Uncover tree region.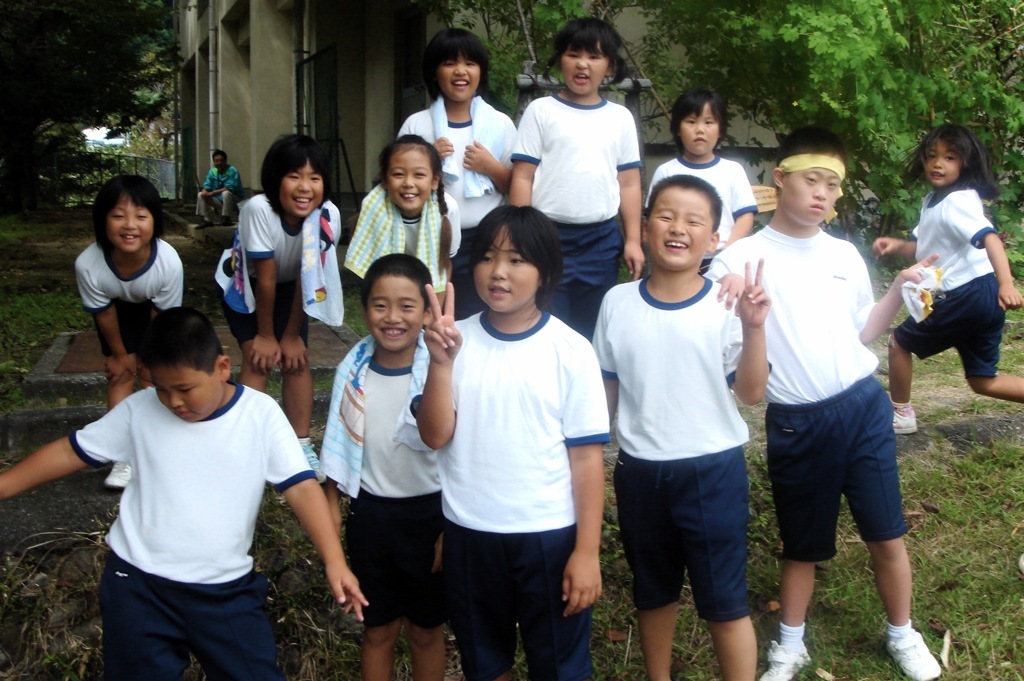
Uncovered: 664:0:1023:344.
